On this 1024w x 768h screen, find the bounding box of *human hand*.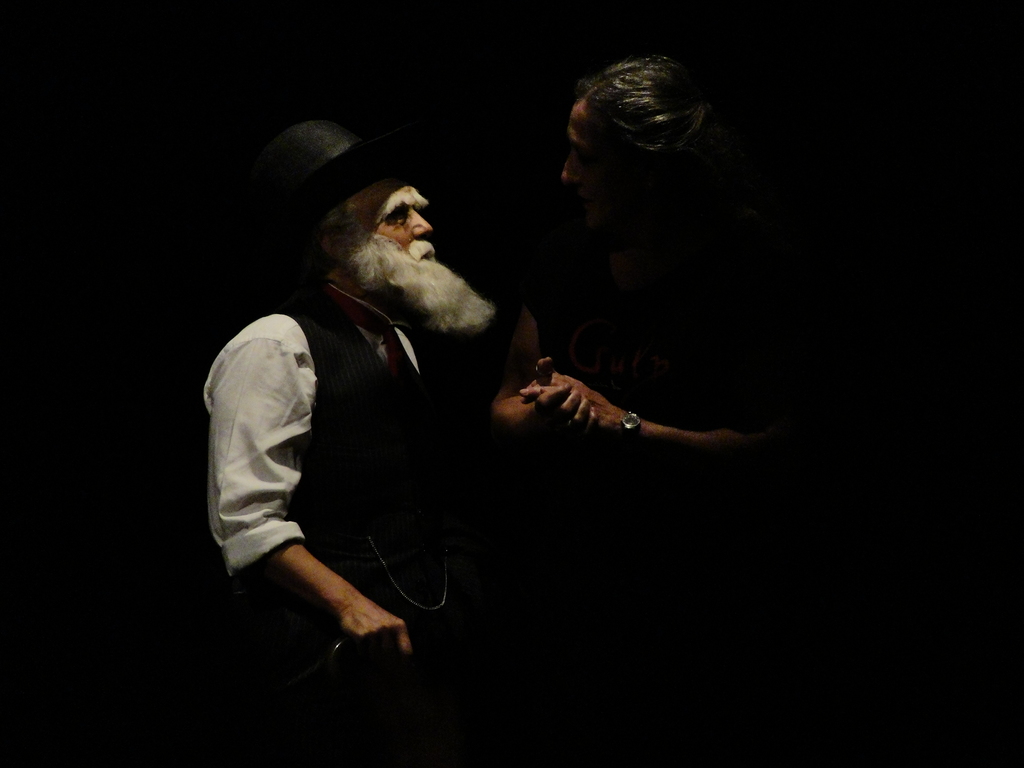
Bounding box: l=333, t=598, r=416, b=668.
